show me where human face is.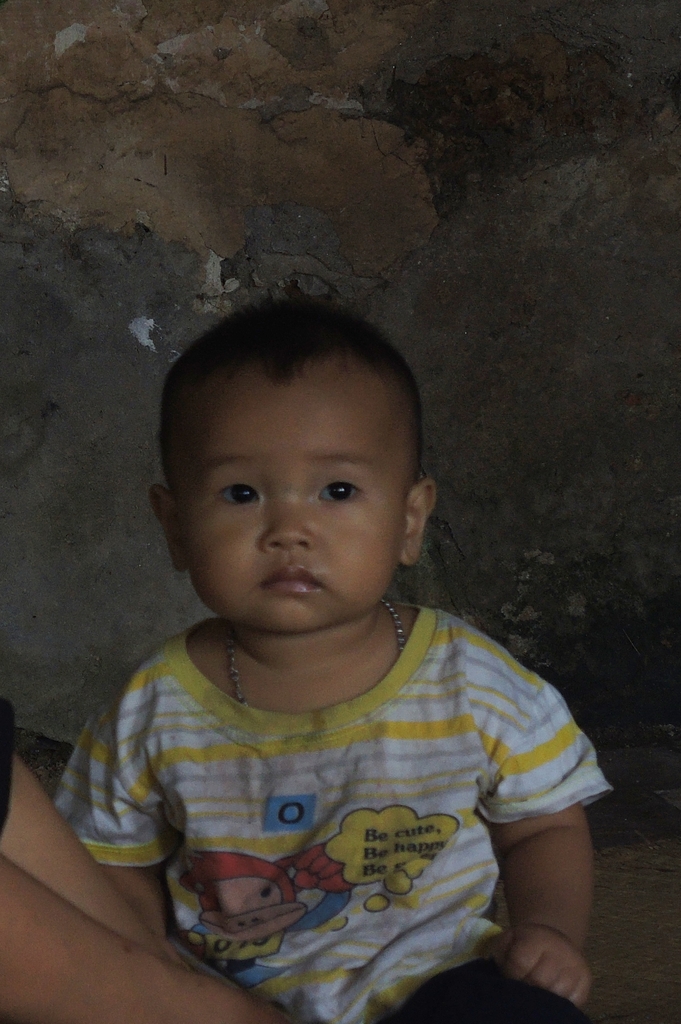
human face is at BBox(166, 368, 405, 637).
